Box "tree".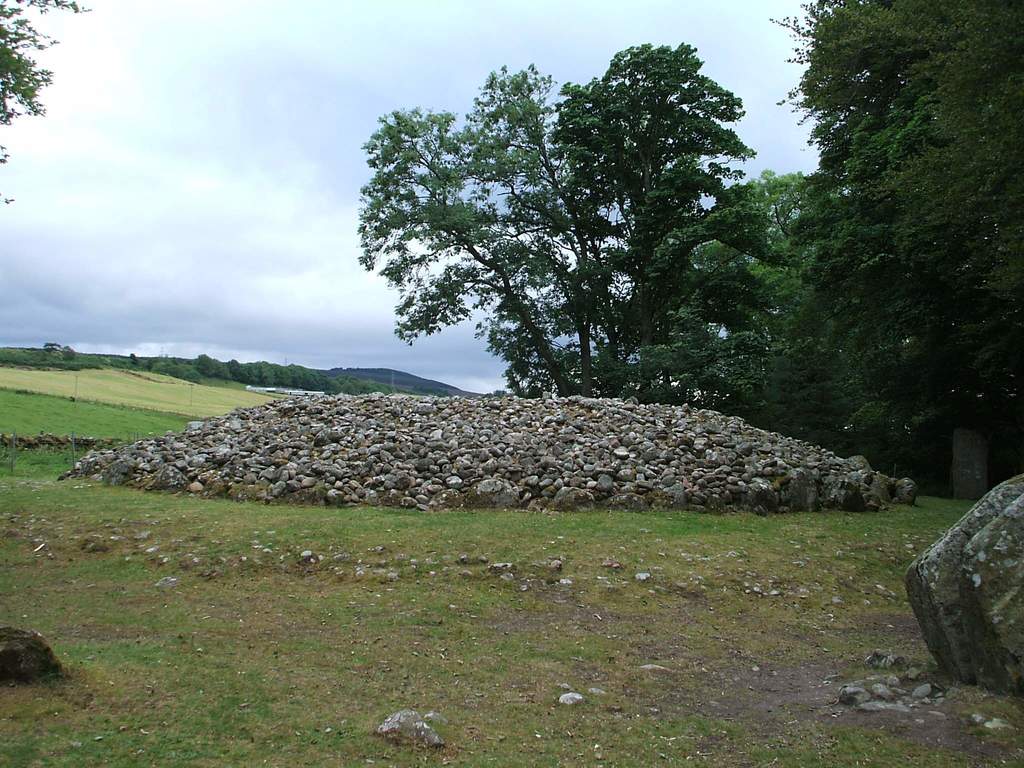
[x1=0, y1=0, x2=88, y2=211].
